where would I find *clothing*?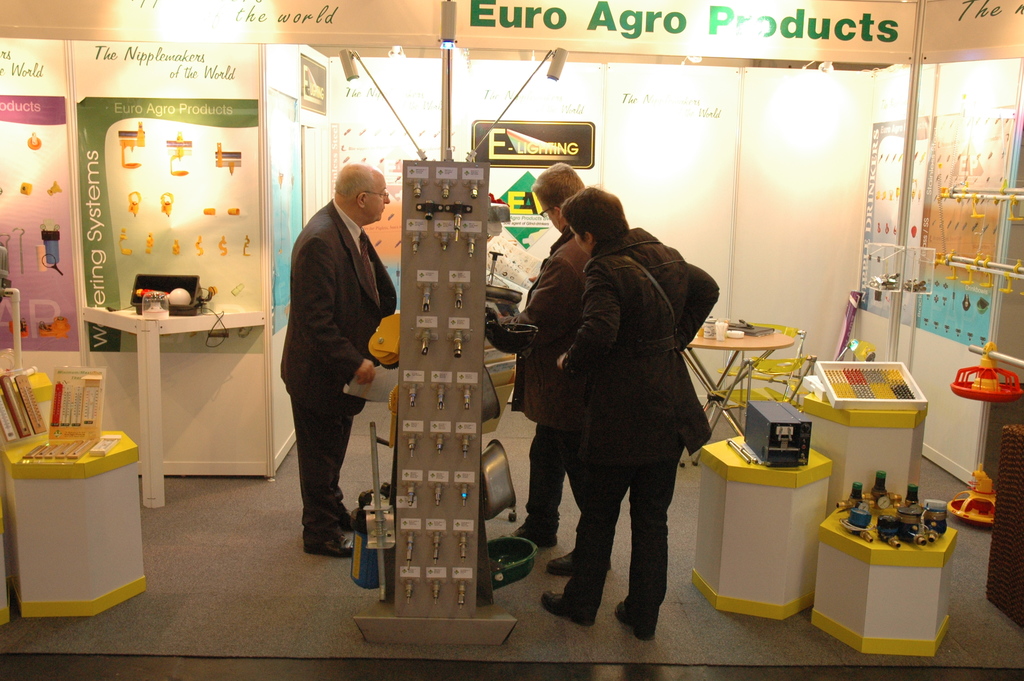
At 553,242,714,634.
